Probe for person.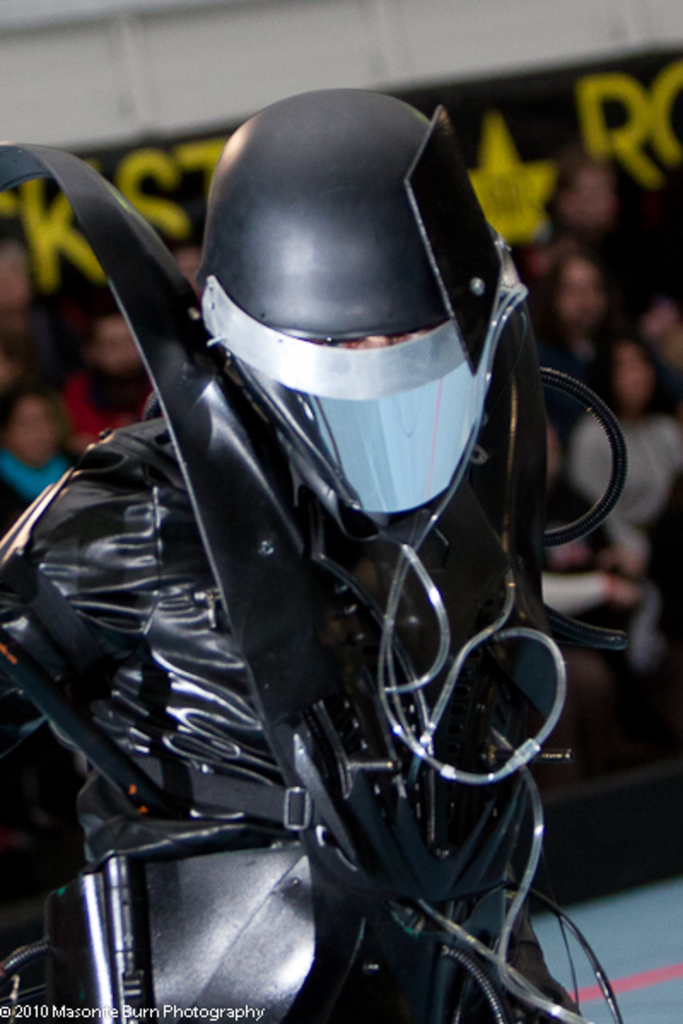
Probe result: (x1=46, y1=302, x2=149, y2=440).
